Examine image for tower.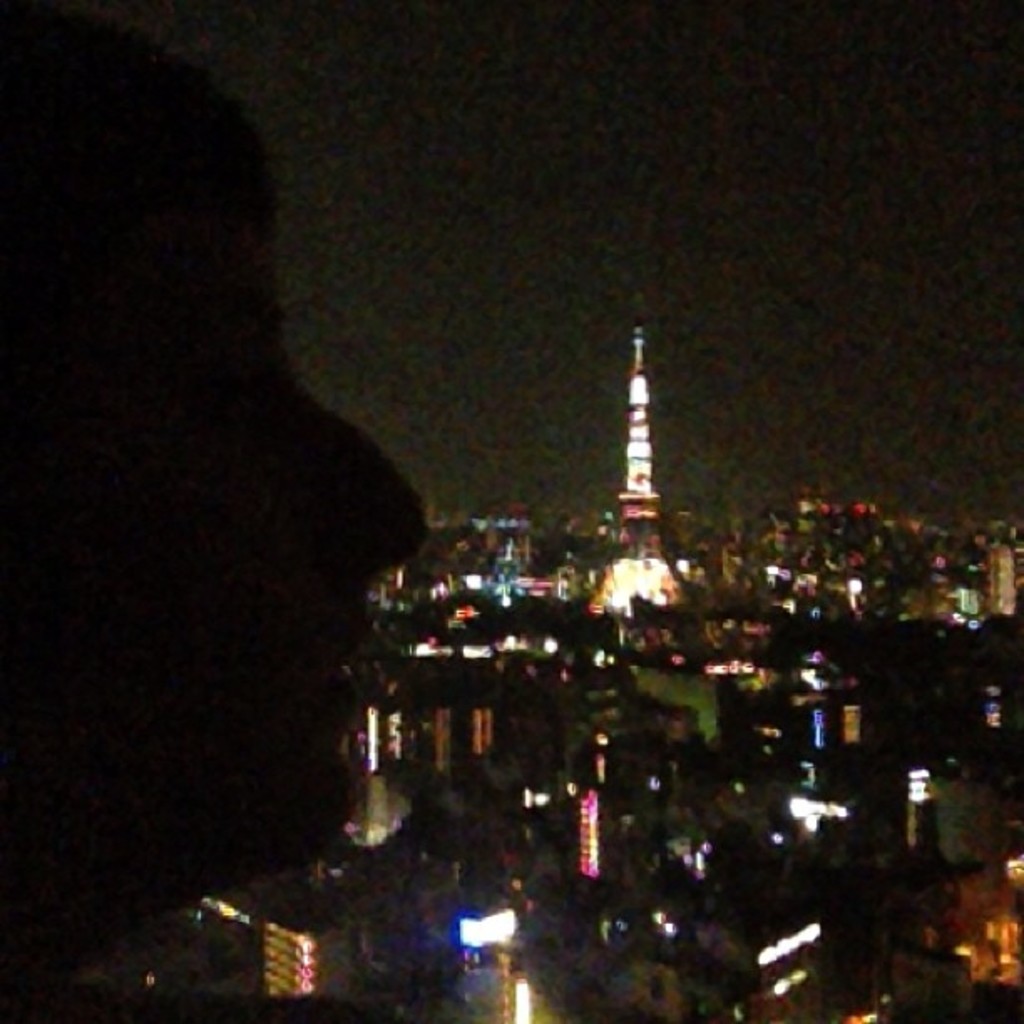
Examination result: 579,325,691,611.
